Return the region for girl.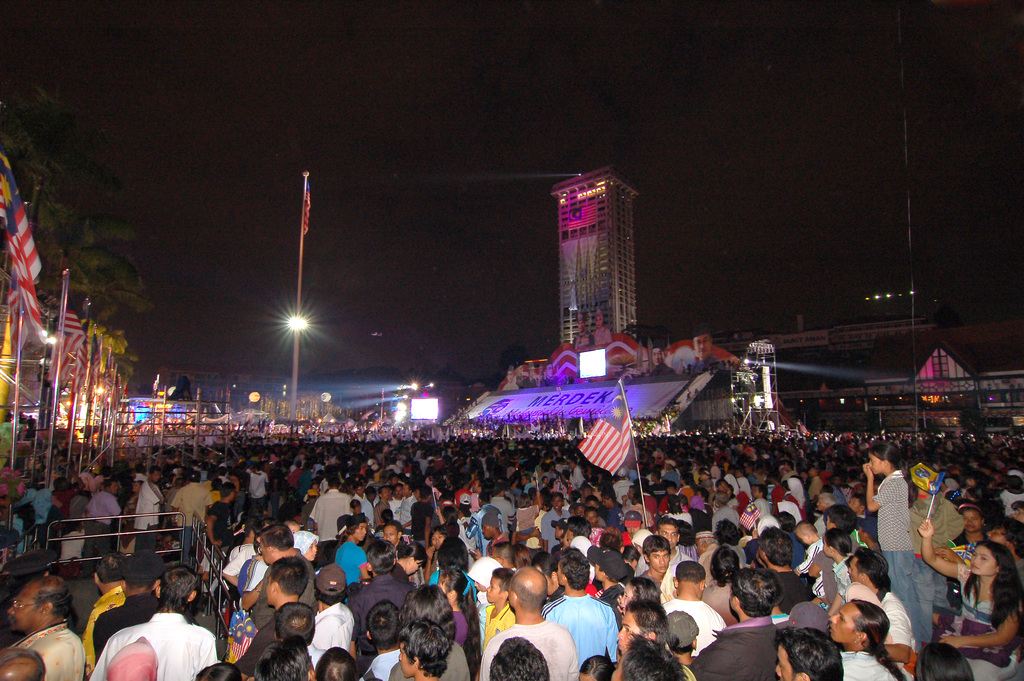
{"x1": 389, "y1": 619, "x2": 454, "y2": 680}.
